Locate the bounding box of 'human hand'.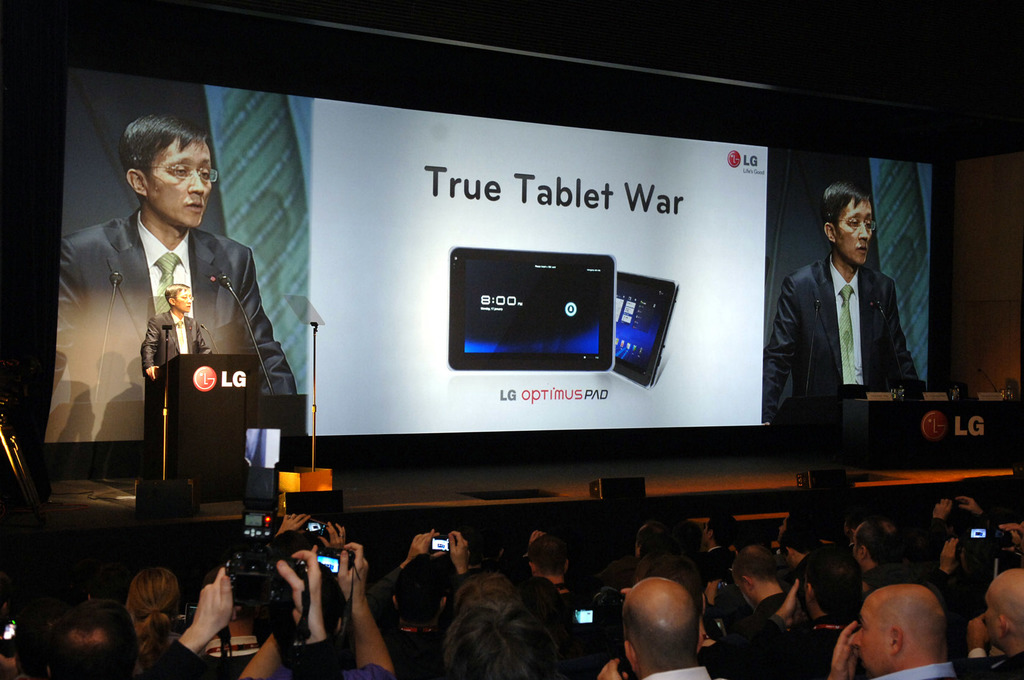
Bounding box: [x1=143, y1=365, x2=159, y2=383].
